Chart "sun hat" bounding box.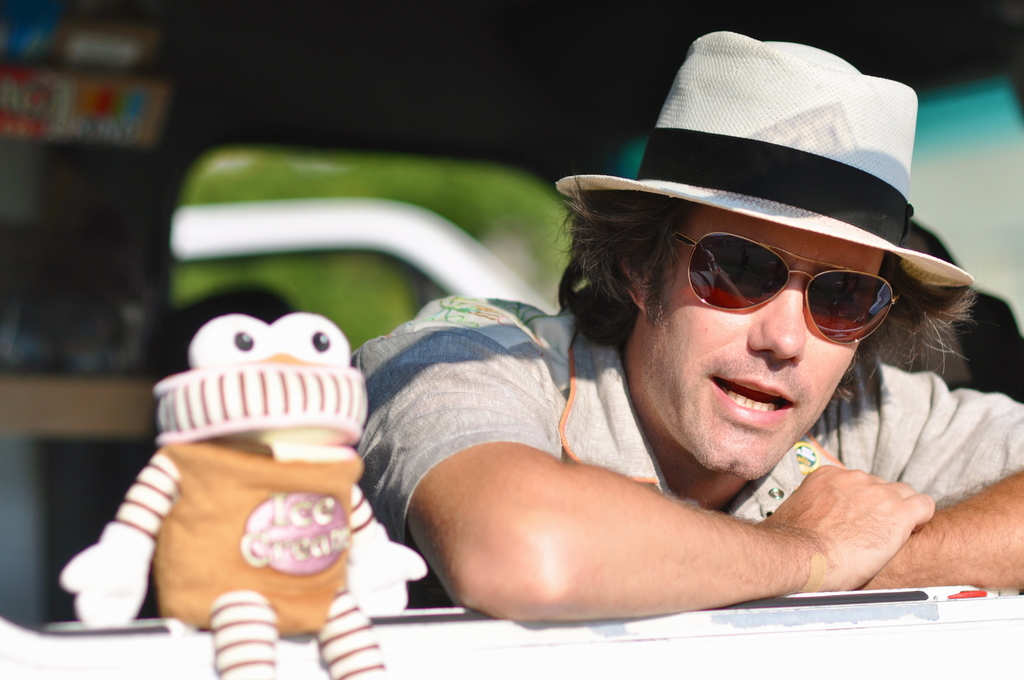
Charted: bbox=[553, 30, 984, 336].
